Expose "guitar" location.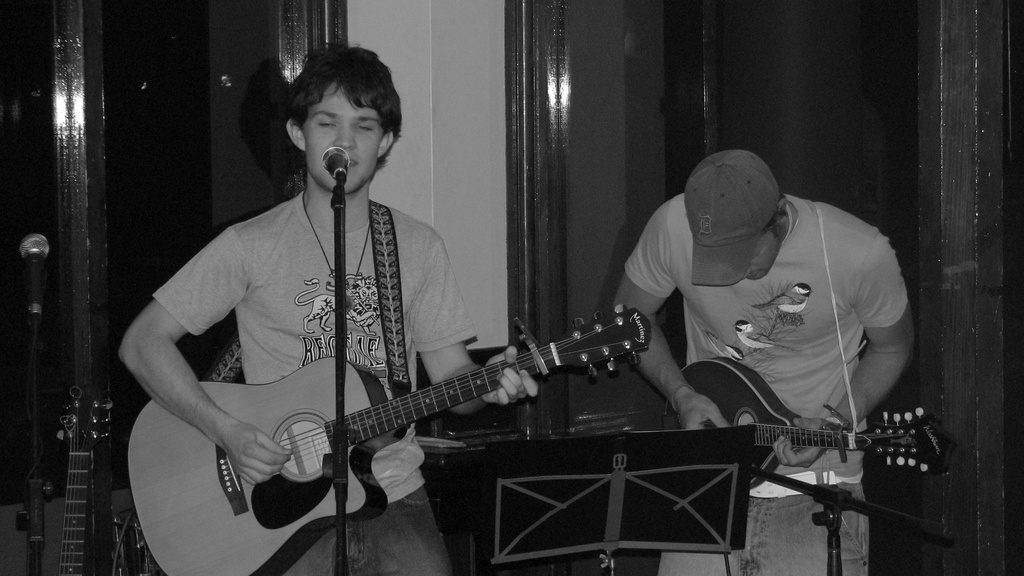
Exposed at [x1=123, y1=301, x2=653, y2=575].
